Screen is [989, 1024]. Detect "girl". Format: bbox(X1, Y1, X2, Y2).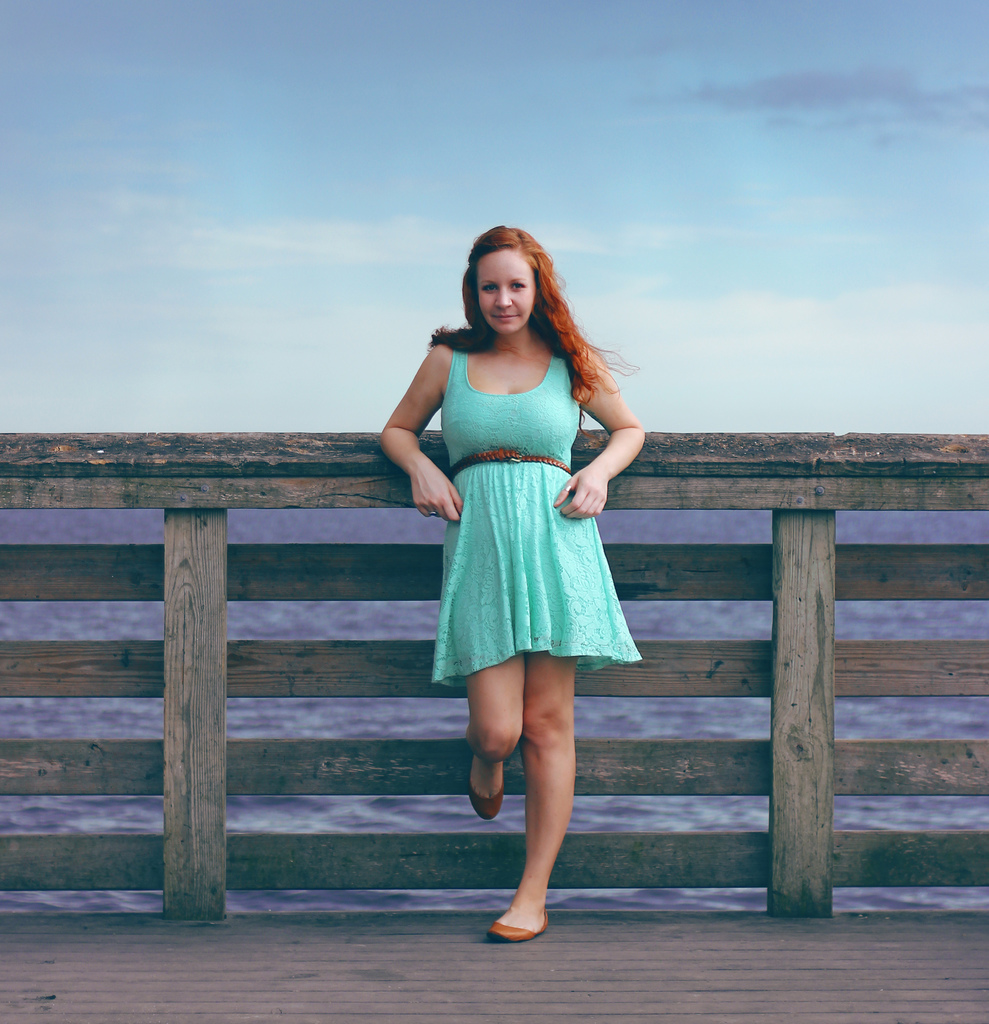
bbox(378, 225, 641, 942).
